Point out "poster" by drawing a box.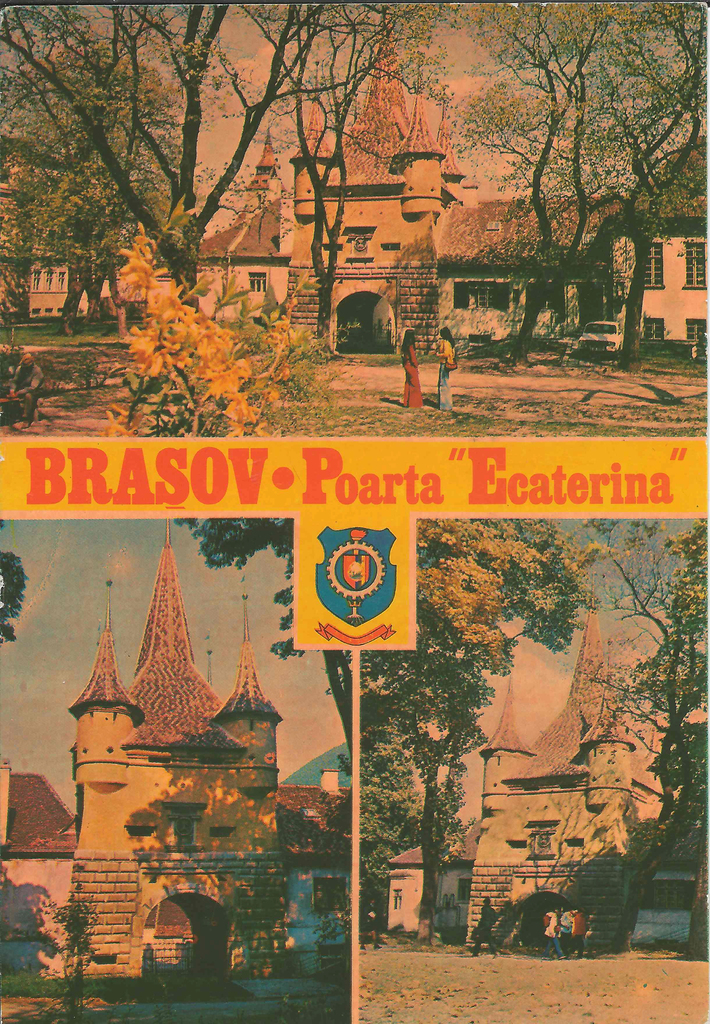
BBox(0, 0, 709, 1023).
